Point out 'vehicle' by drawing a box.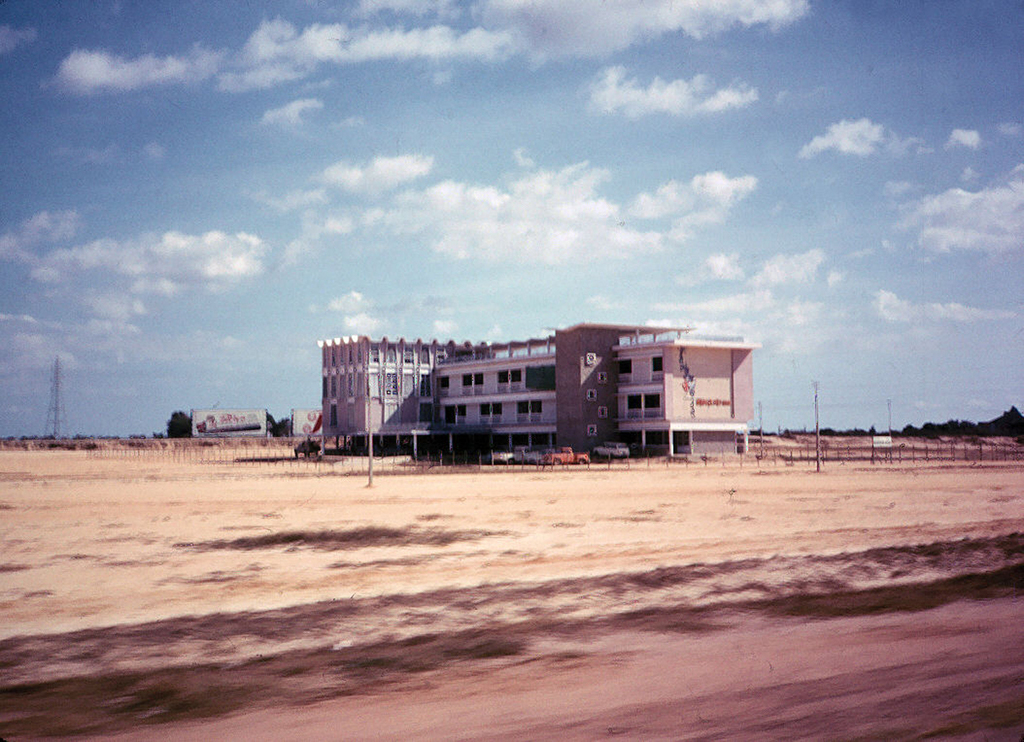
[543,443,591,465].
